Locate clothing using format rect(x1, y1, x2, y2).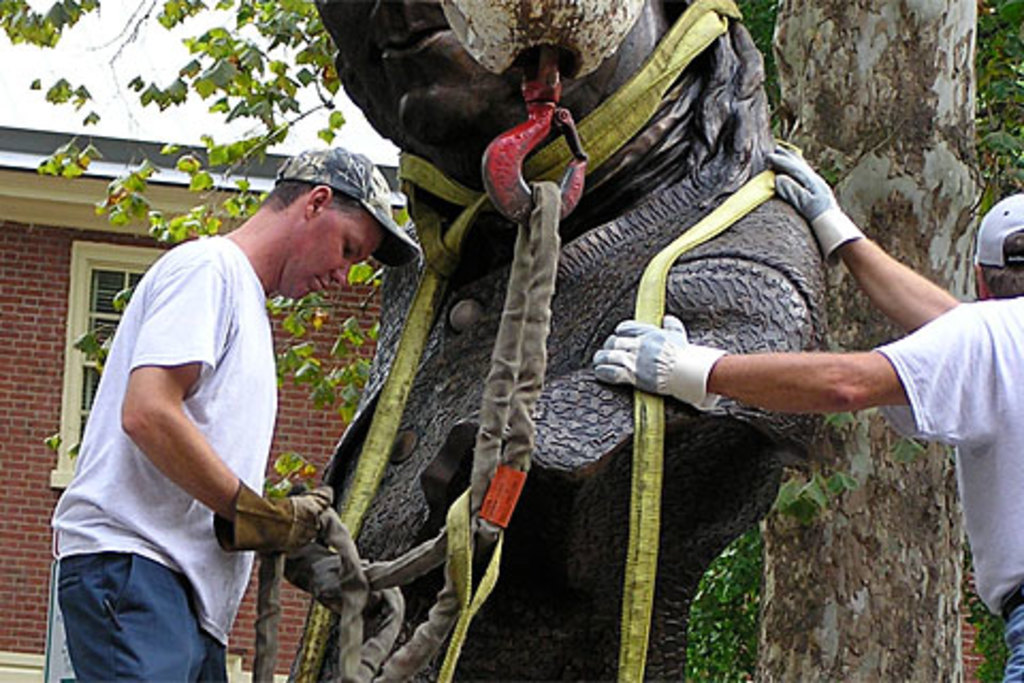
rect(873, 292, 1022, 681).
